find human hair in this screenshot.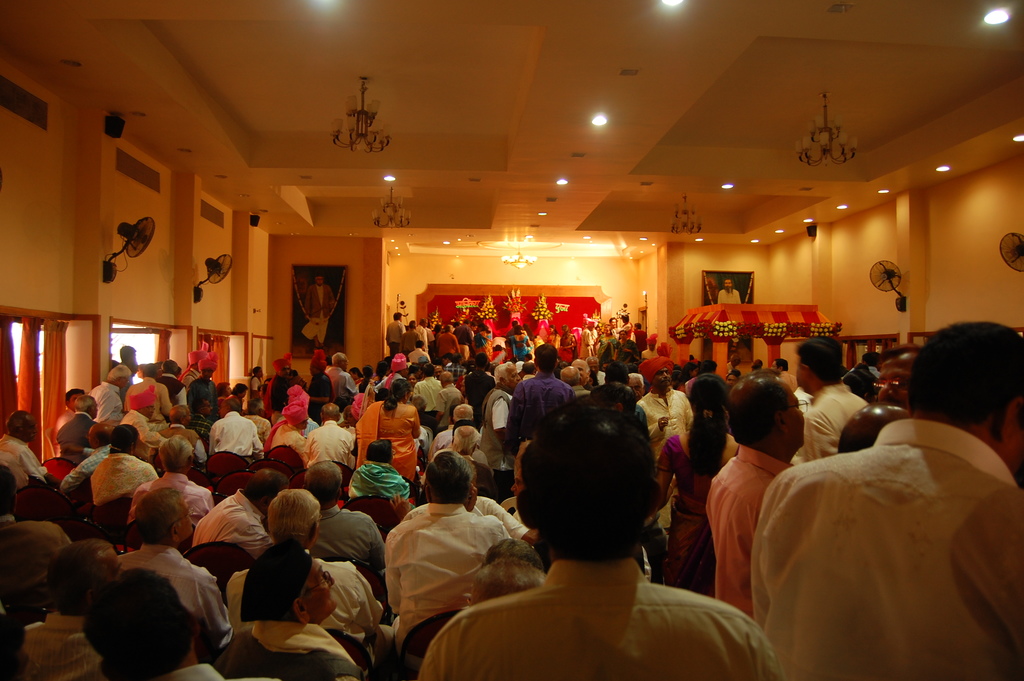
The bounding box for human hair is l=264, t=486, r=322, b=544.
